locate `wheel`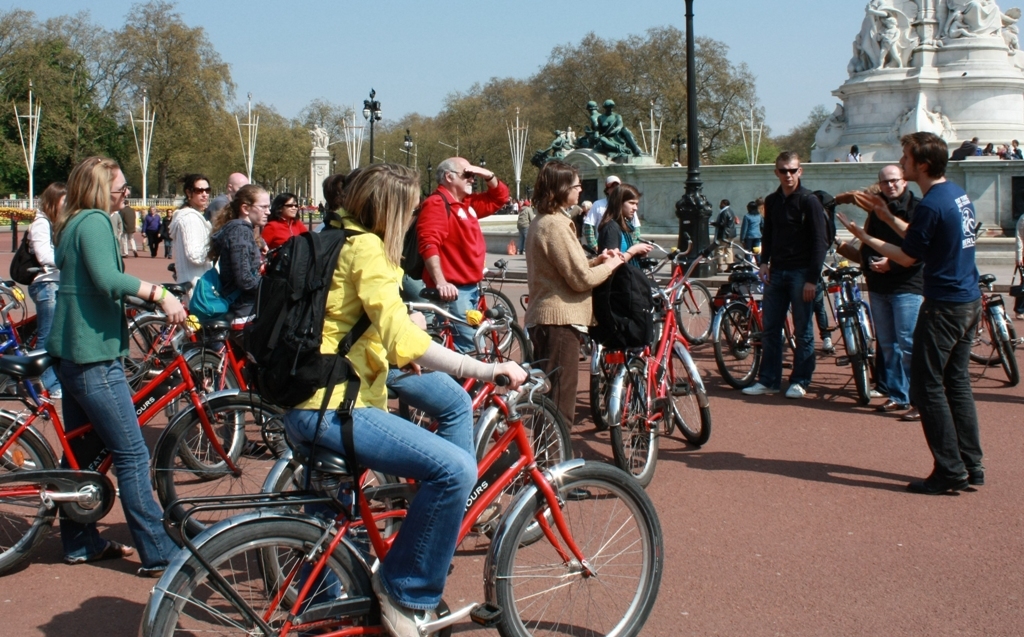
707, 297, 758, 384
